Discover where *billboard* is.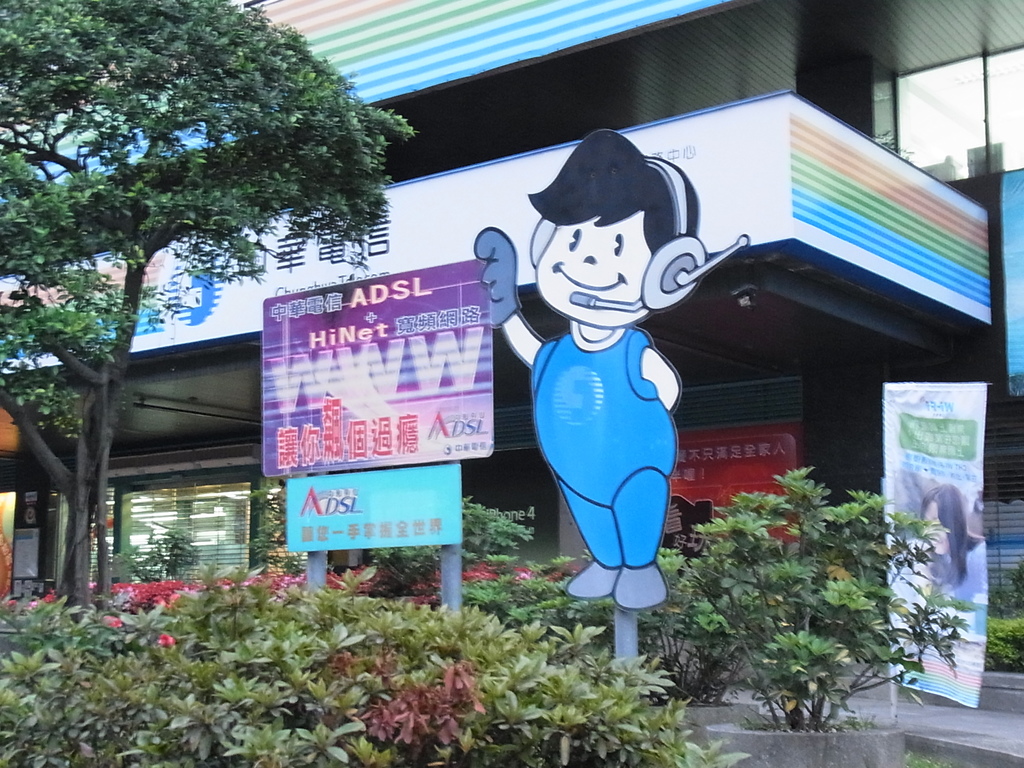
Discovered at region(282, 462, 469, 555).
